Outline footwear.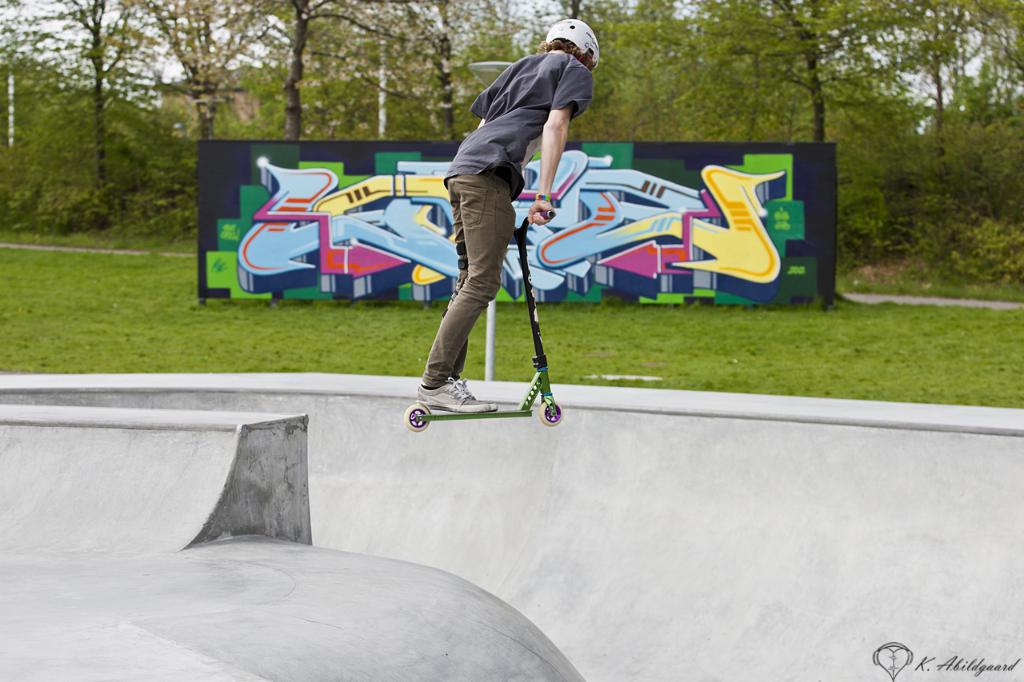
Outline: 433:369:495:417.
